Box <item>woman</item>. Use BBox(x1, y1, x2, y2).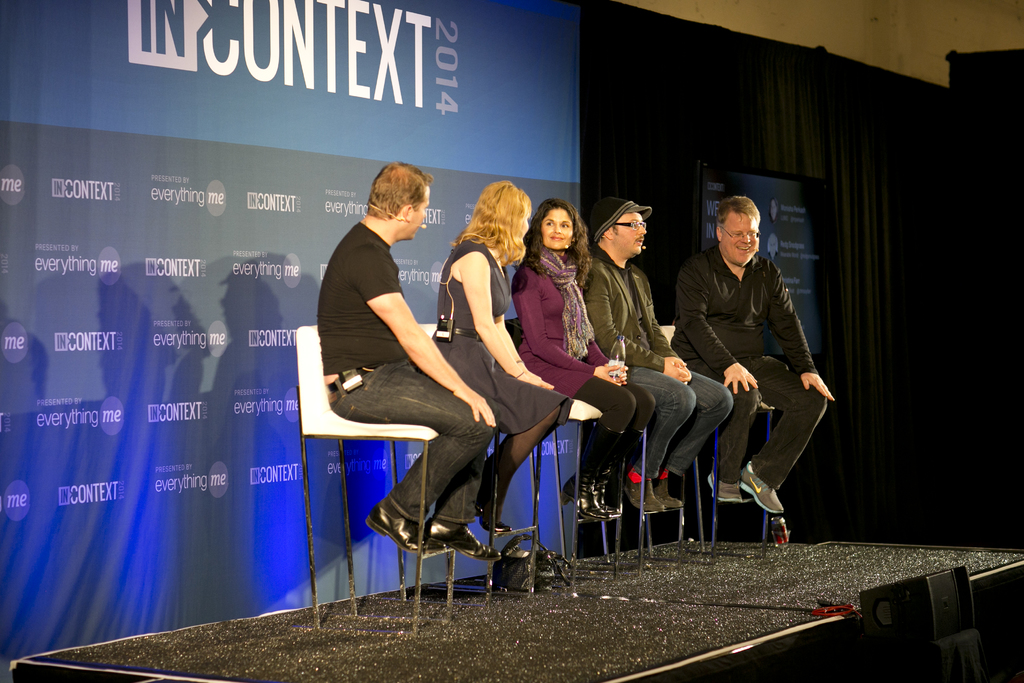
BBox(769, 196, 781, 222).
